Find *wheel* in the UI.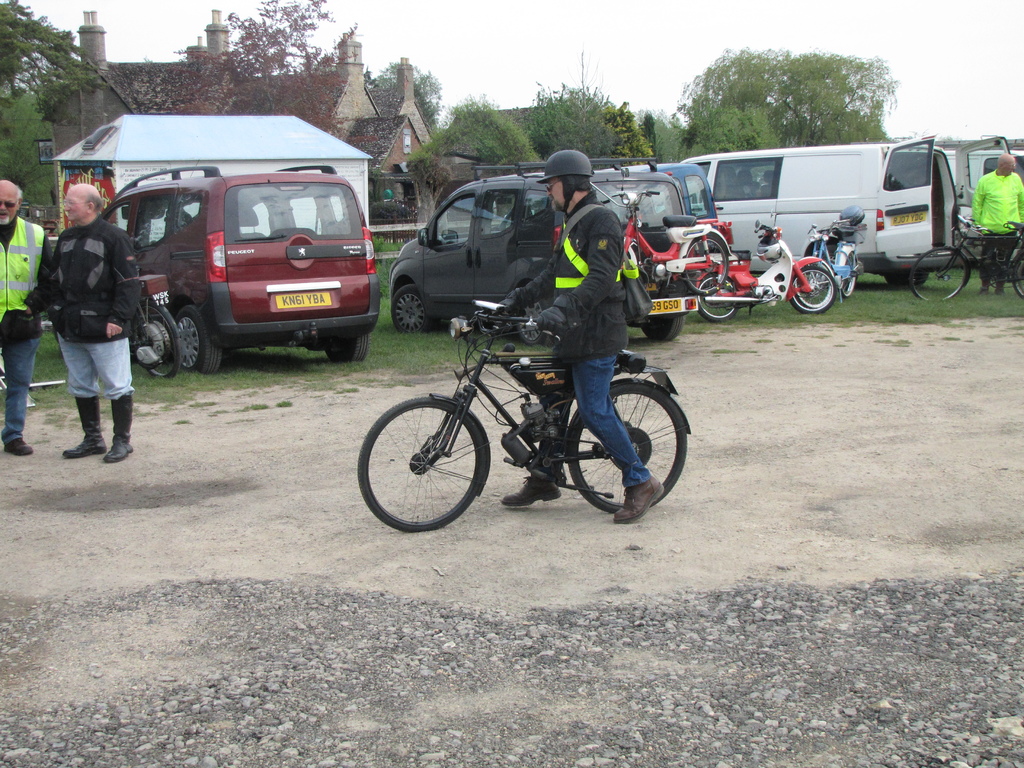
UI element at 329, 326, 370, 362.
